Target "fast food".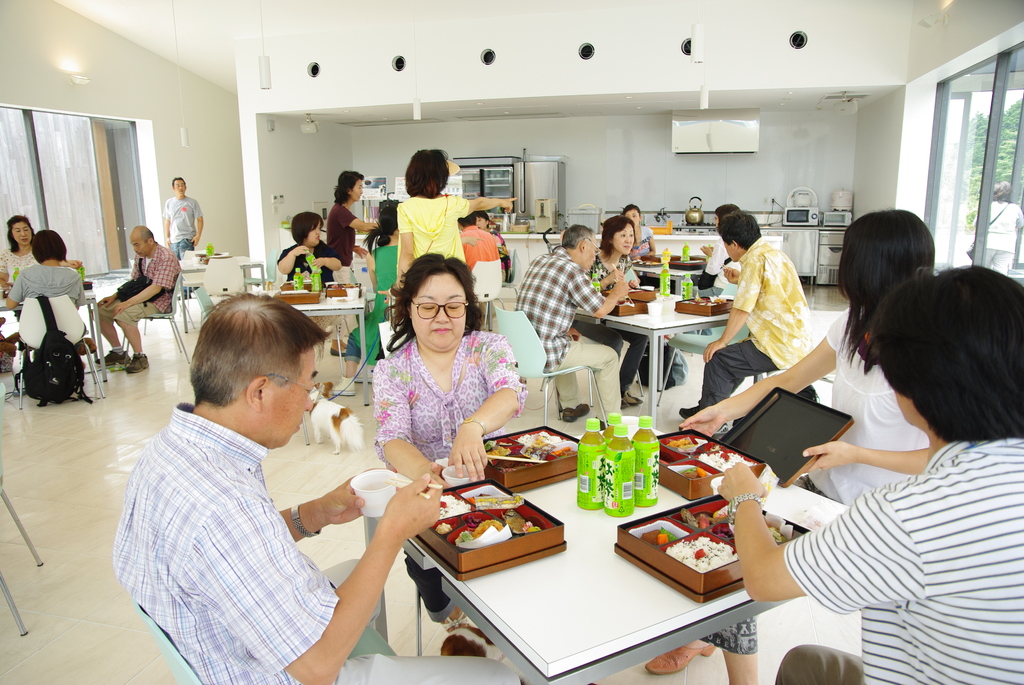
Target region: select_region(665, 434, 701, 452).
